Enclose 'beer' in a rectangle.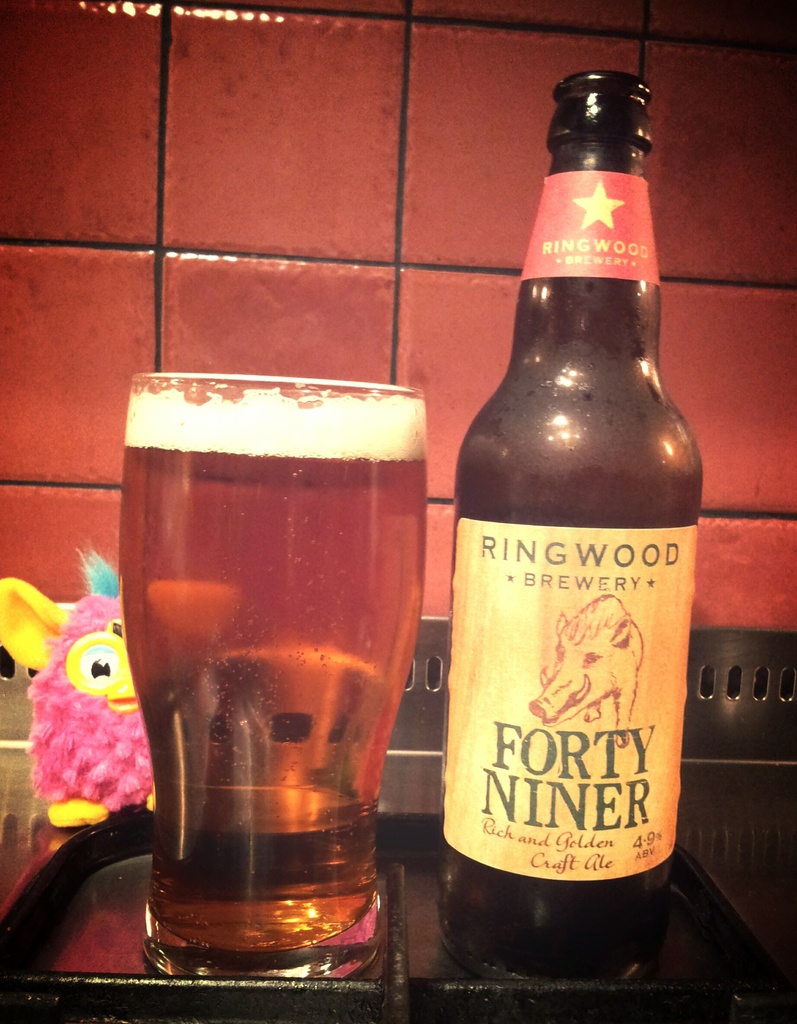
left=91, top=355, right=408, bottom=988.
